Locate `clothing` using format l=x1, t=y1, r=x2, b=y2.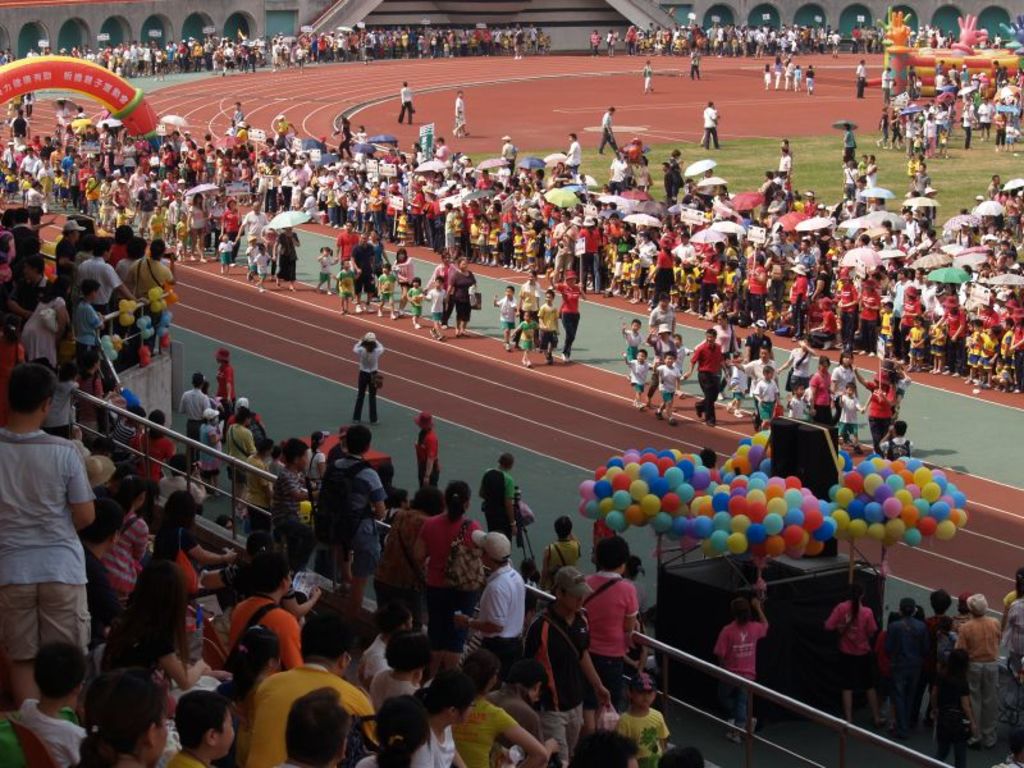
l=518, t=608, r=593, b=763.
